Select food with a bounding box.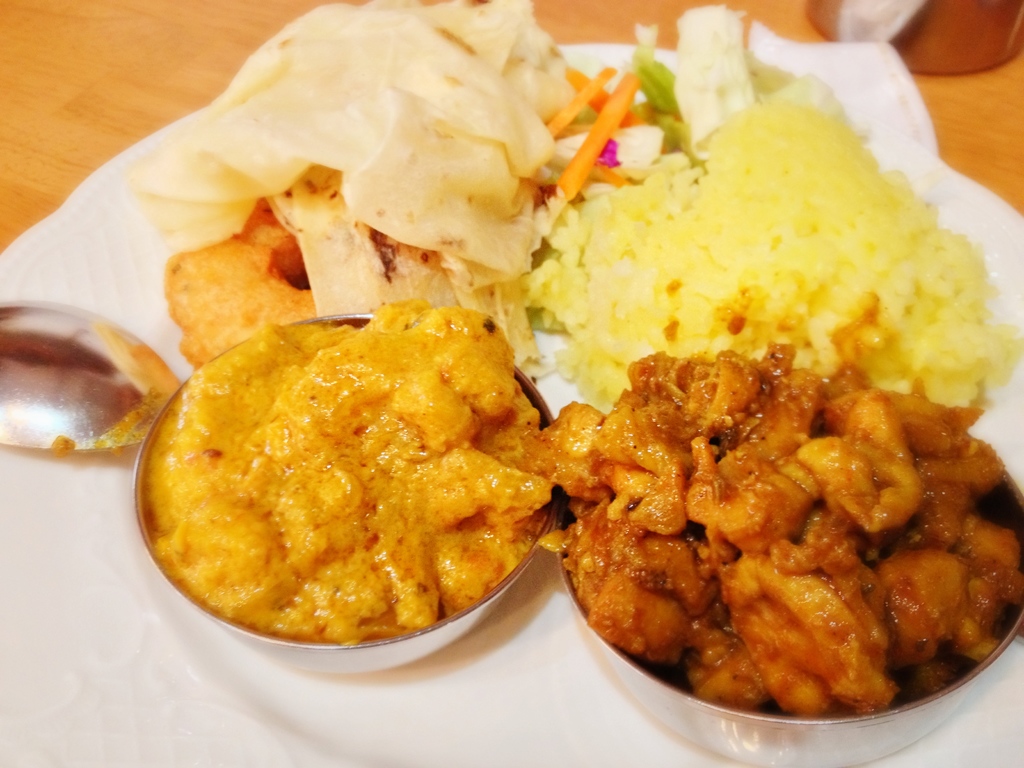
locate(113, 0, 1023, 413).
